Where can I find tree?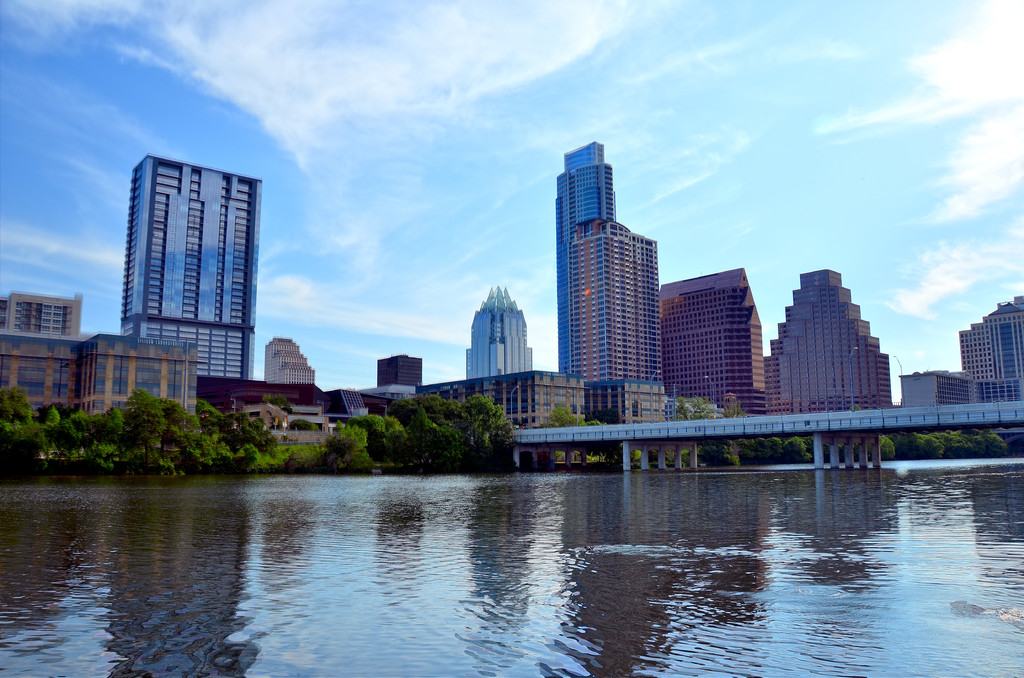
You can find it at x1=678, y1=400, x2=708, y2=467.
